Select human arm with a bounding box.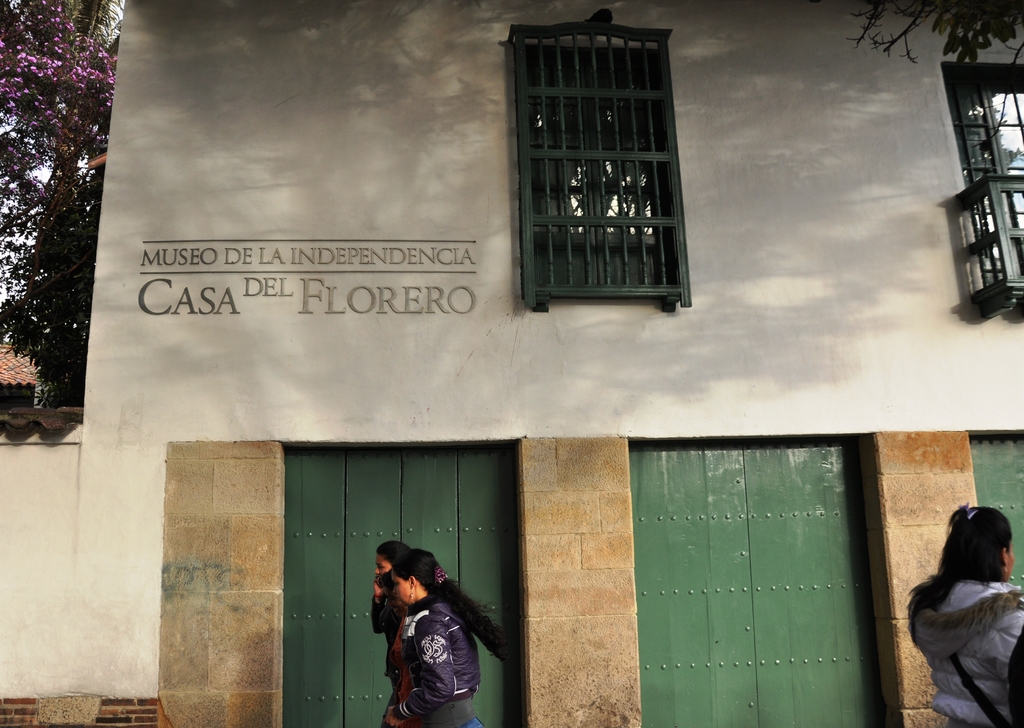
{"left": 381, "top": 613, "right": 456, "bottom": 727}.
